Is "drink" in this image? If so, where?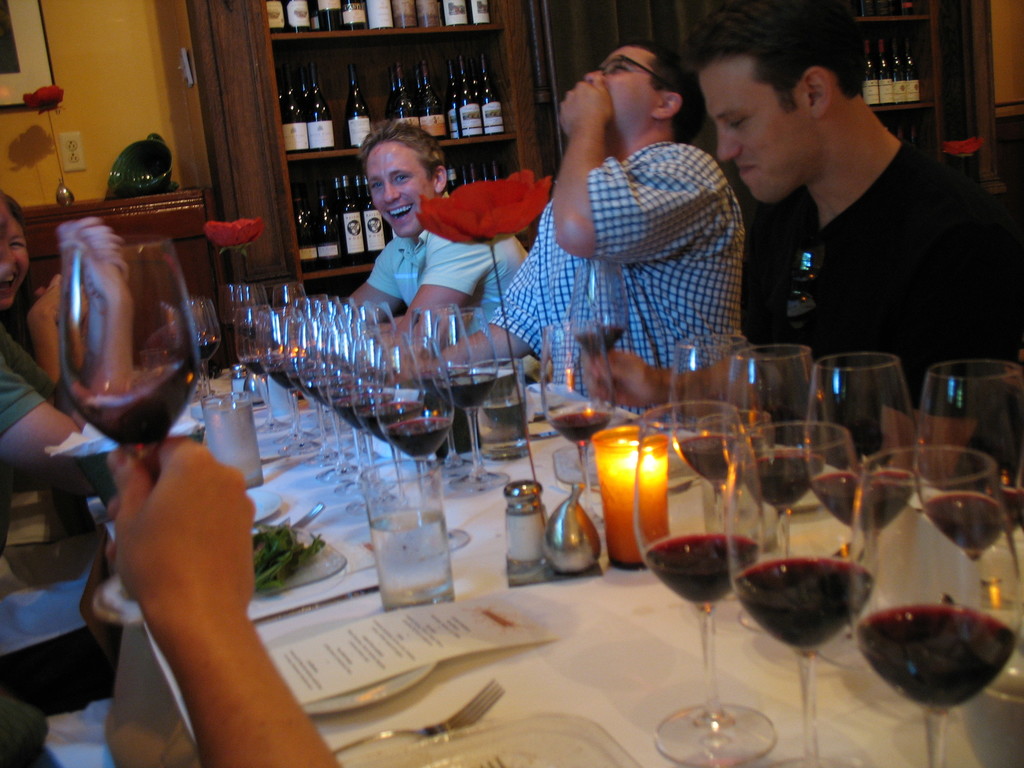
Yes, at (644,530,768,605).
